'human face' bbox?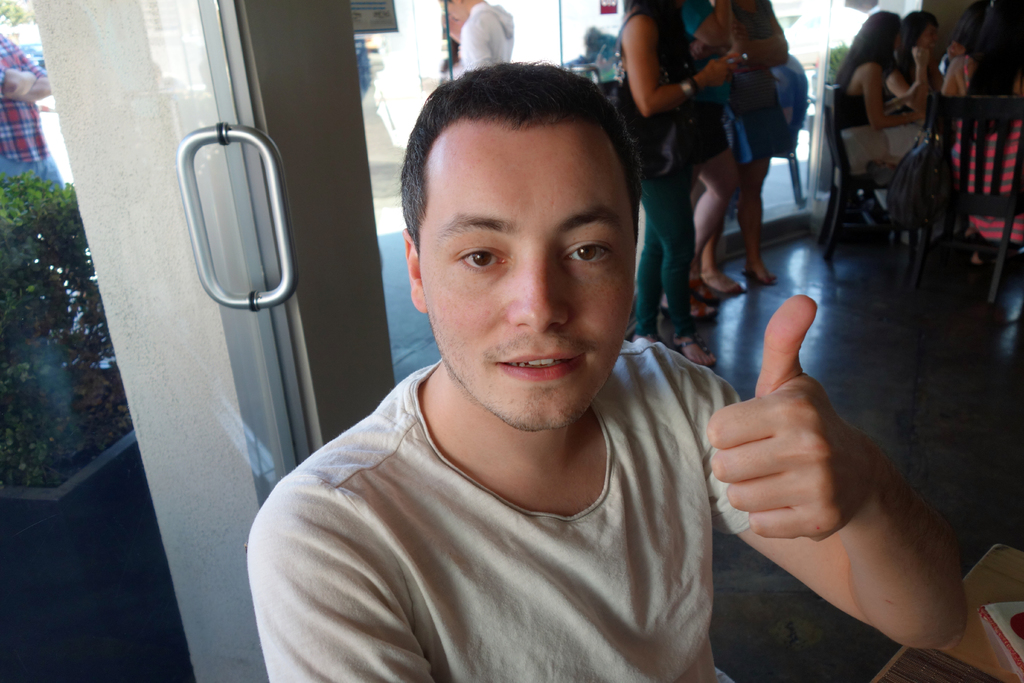
select_region(917, 21, 941, 54)
